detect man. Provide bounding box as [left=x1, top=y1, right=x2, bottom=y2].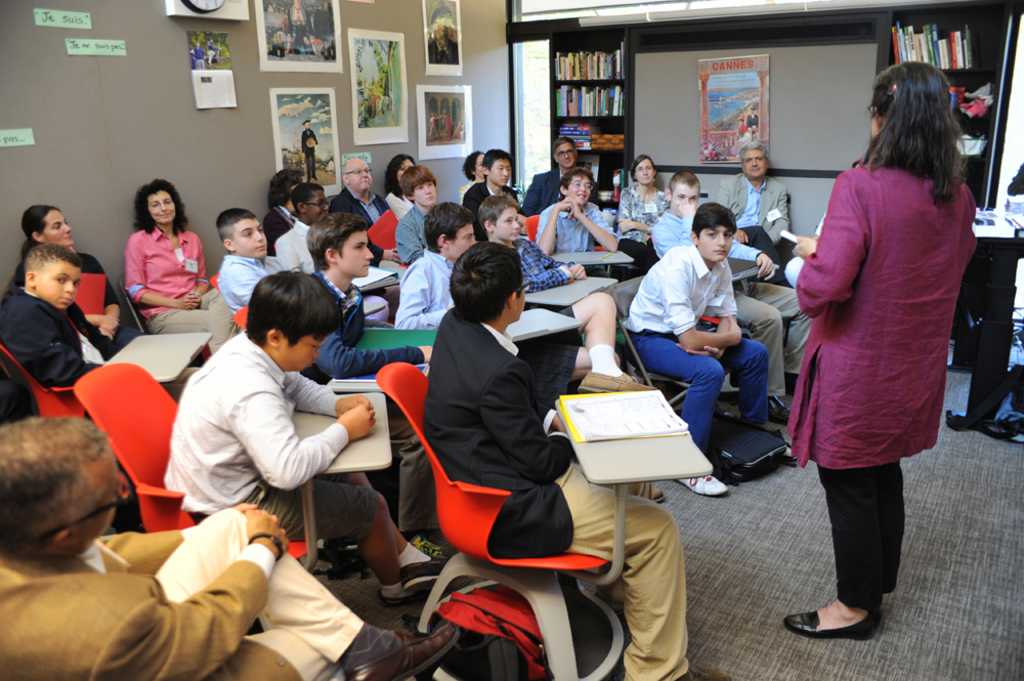
[left=300, top=122, right=317, bottom=181].
